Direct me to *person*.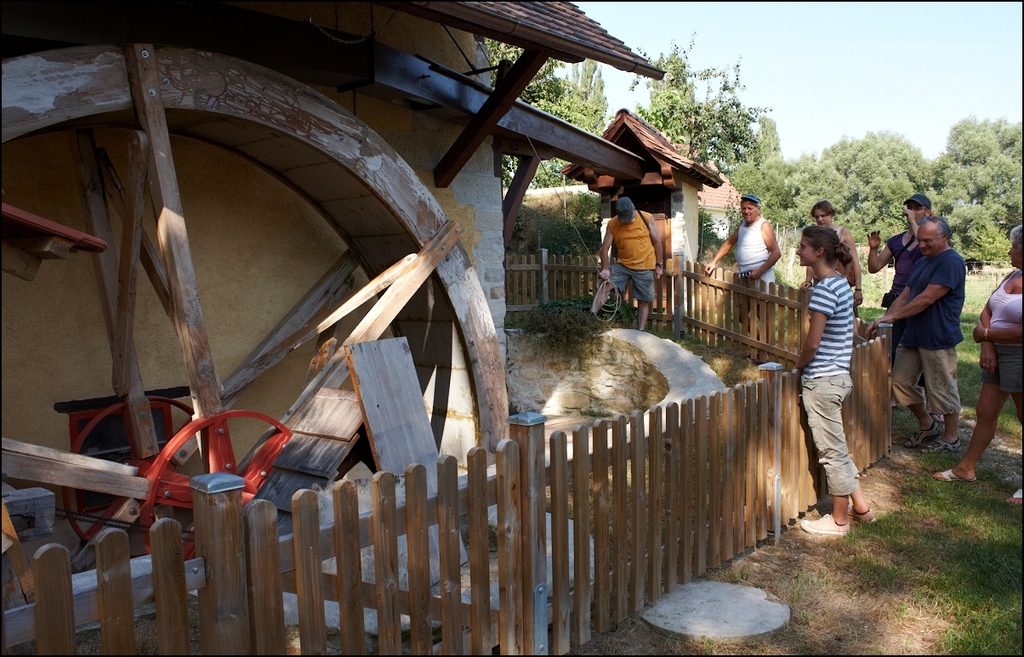
Direction: locate(857, 212, 964, 468).
